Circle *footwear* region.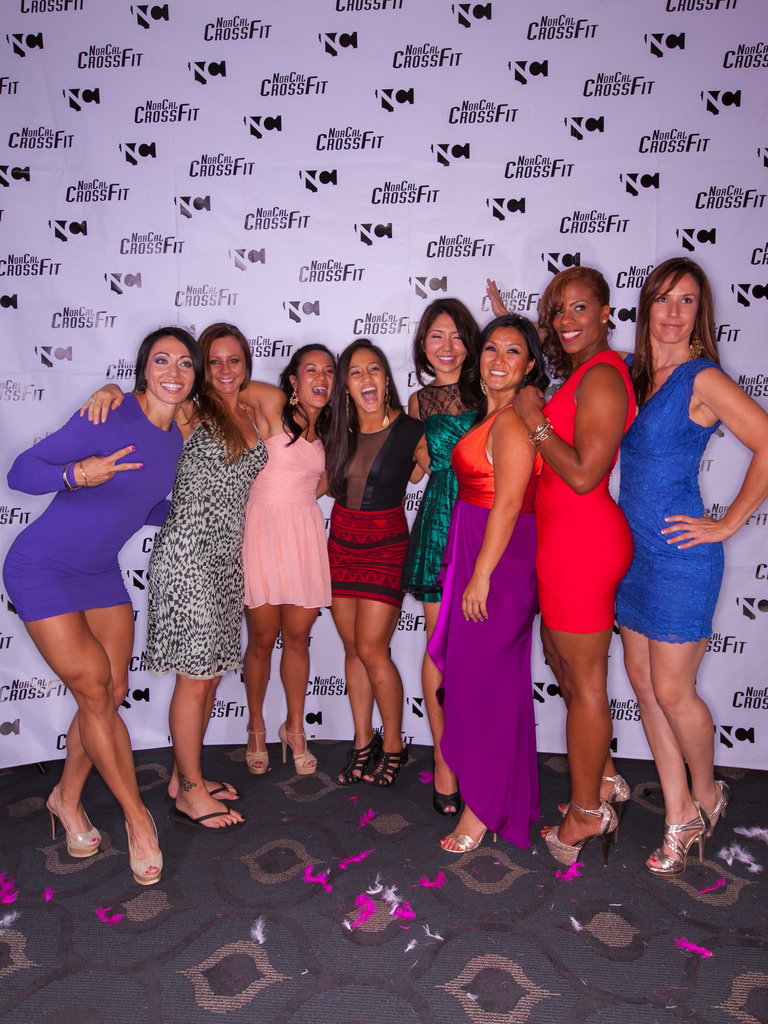
Region: box=[268, 721, 320, 777].
